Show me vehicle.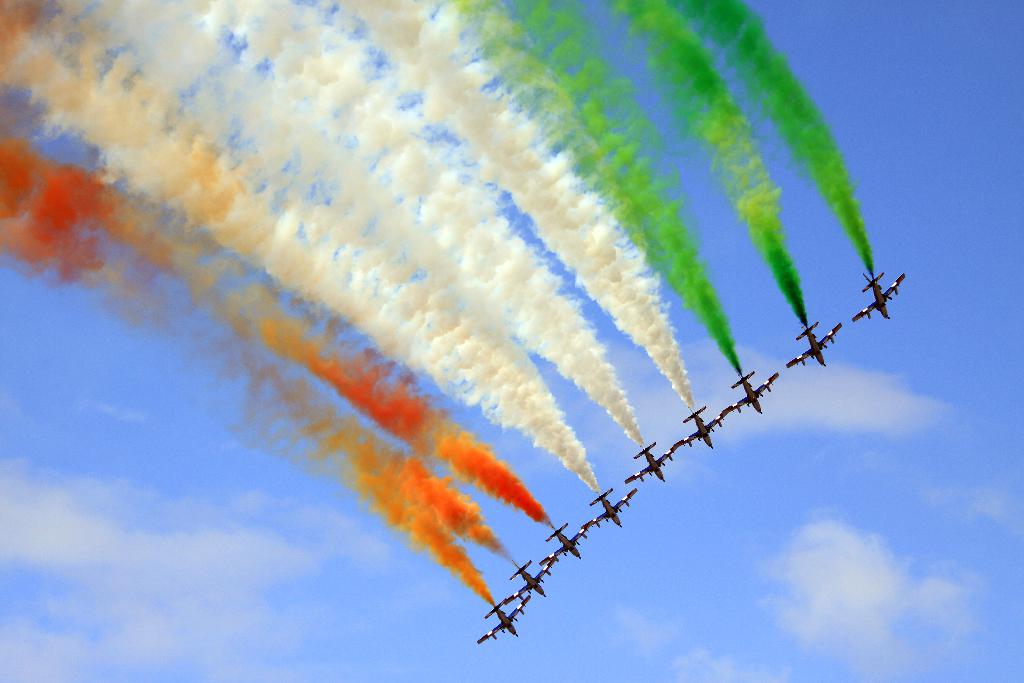
vehicle is here: (left=477, top=595, right=527, bottom=641).
